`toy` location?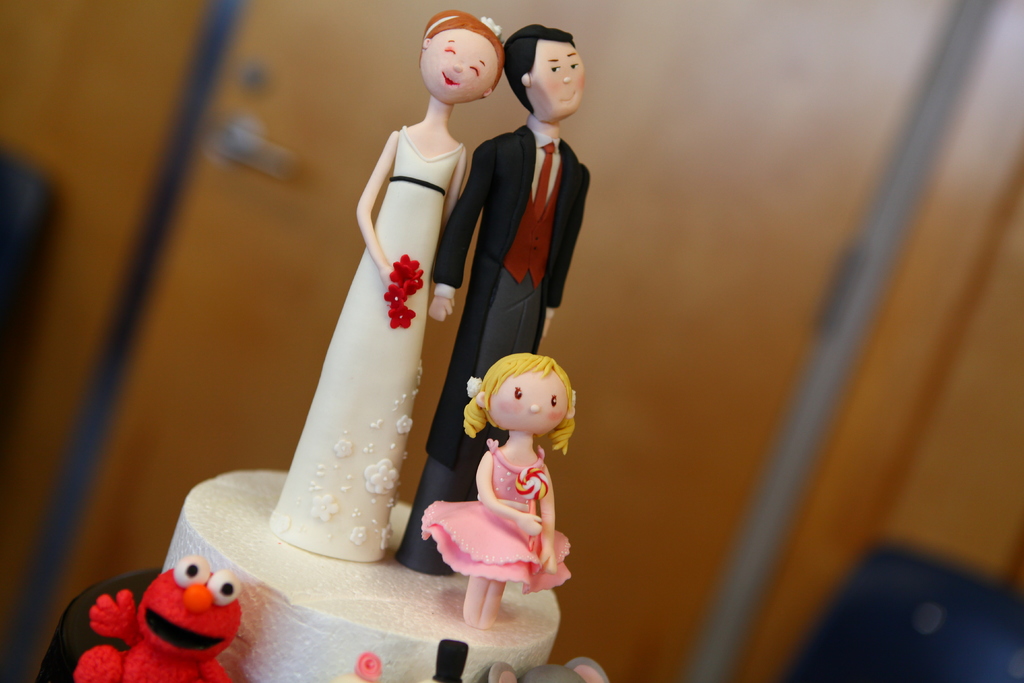
[63,545,256,682]
